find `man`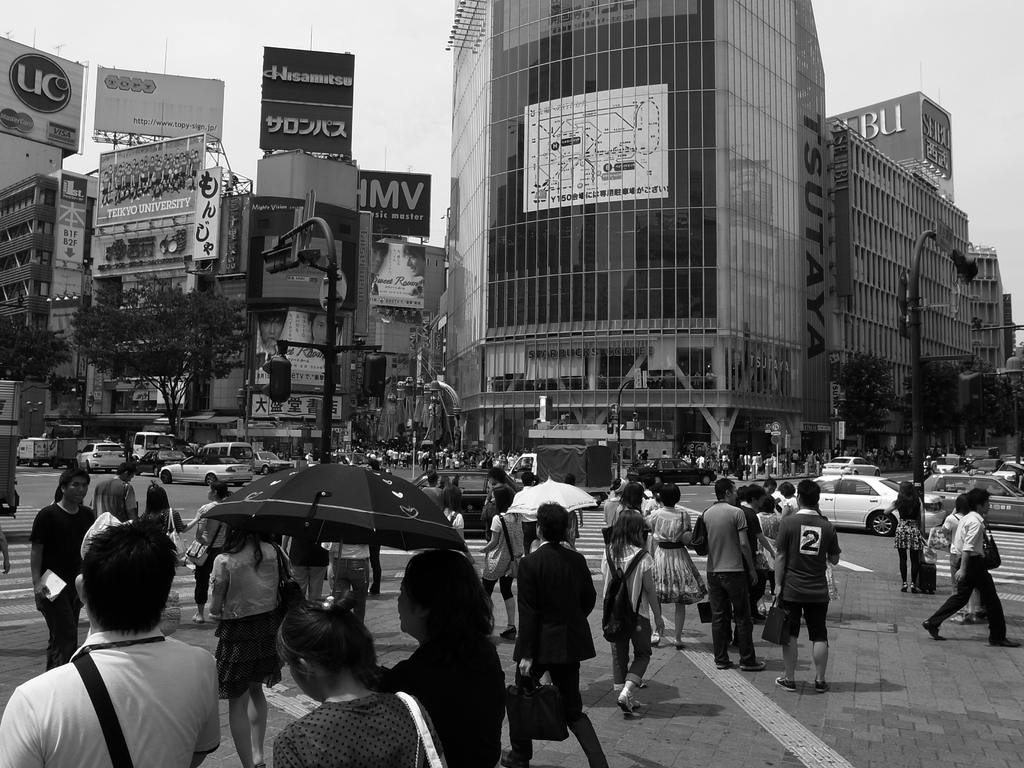
pyautogui.locateOnScreen(483, 464, 513, 526)
